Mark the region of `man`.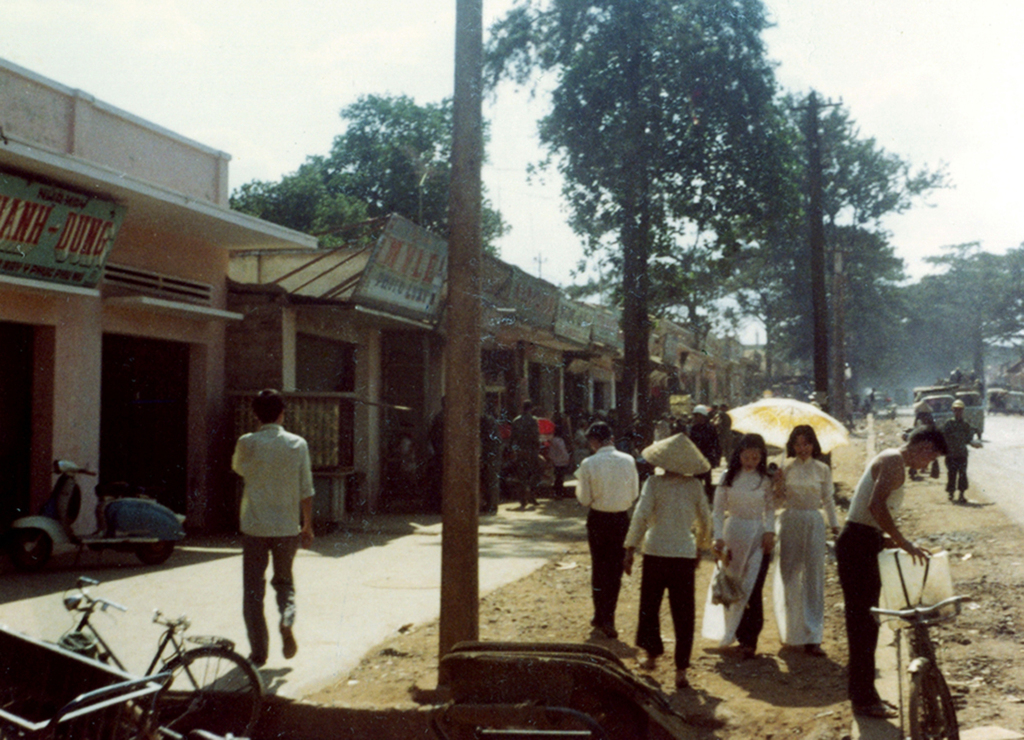
Region: left=833, top=425, right=948, bottom=715.
